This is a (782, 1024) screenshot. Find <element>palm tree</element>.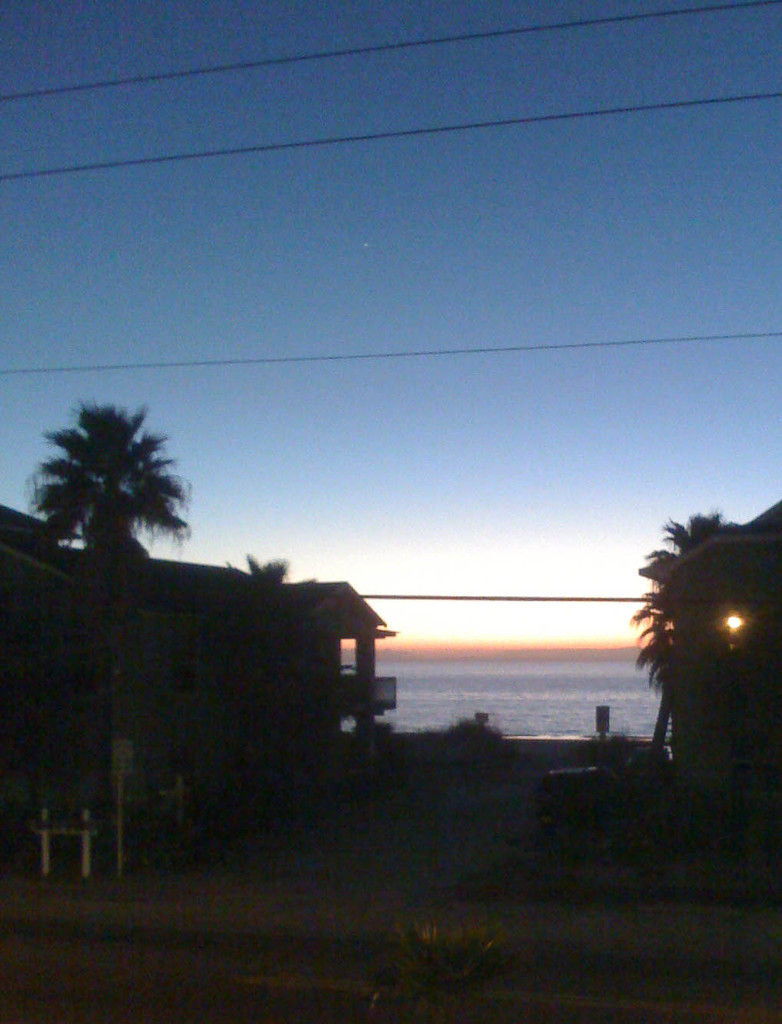
Bounding box: <bbox>25, 396, 200, 565</bbox>.
